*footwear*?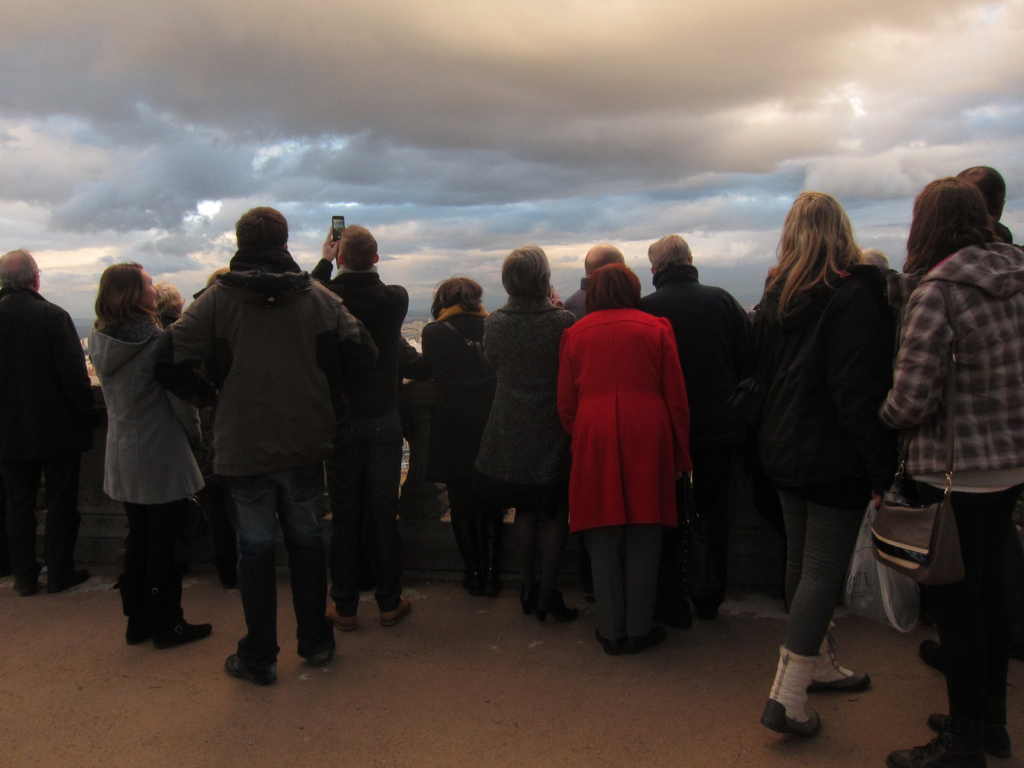
[x1=17, y1=581, x2=46, y2=595]
